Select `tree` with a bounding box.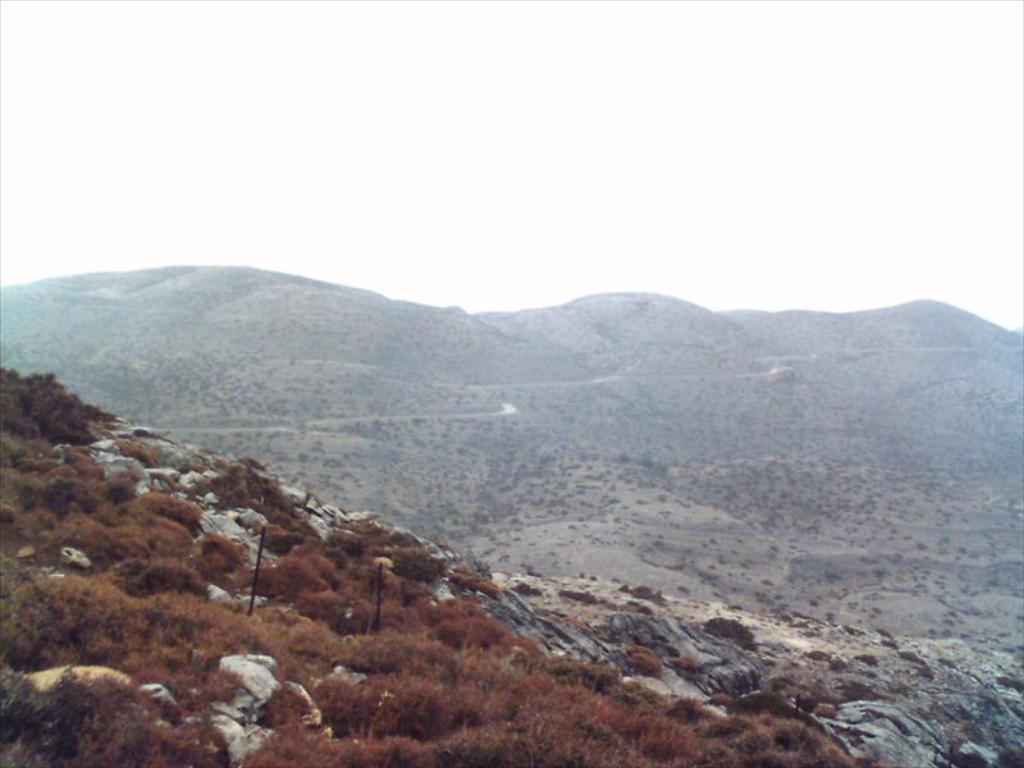
bbox=[265, 685, 312, 724].
